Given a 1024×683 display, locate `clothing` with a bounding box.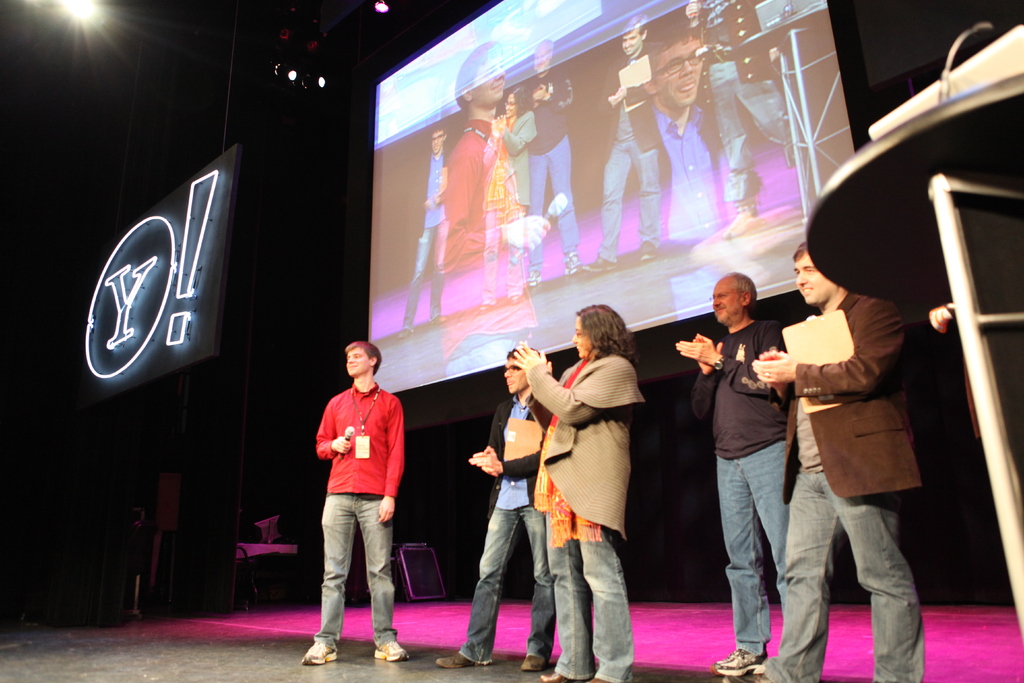
Located: detection(644, 108, 728, 261).
